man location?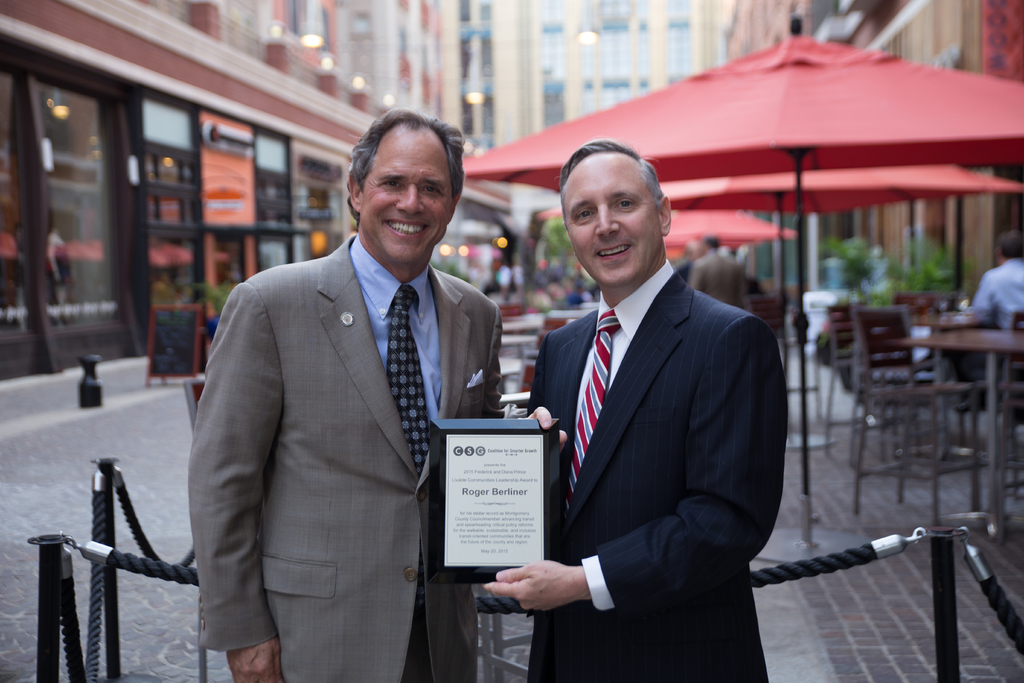
(486, 134, 785, 682)
